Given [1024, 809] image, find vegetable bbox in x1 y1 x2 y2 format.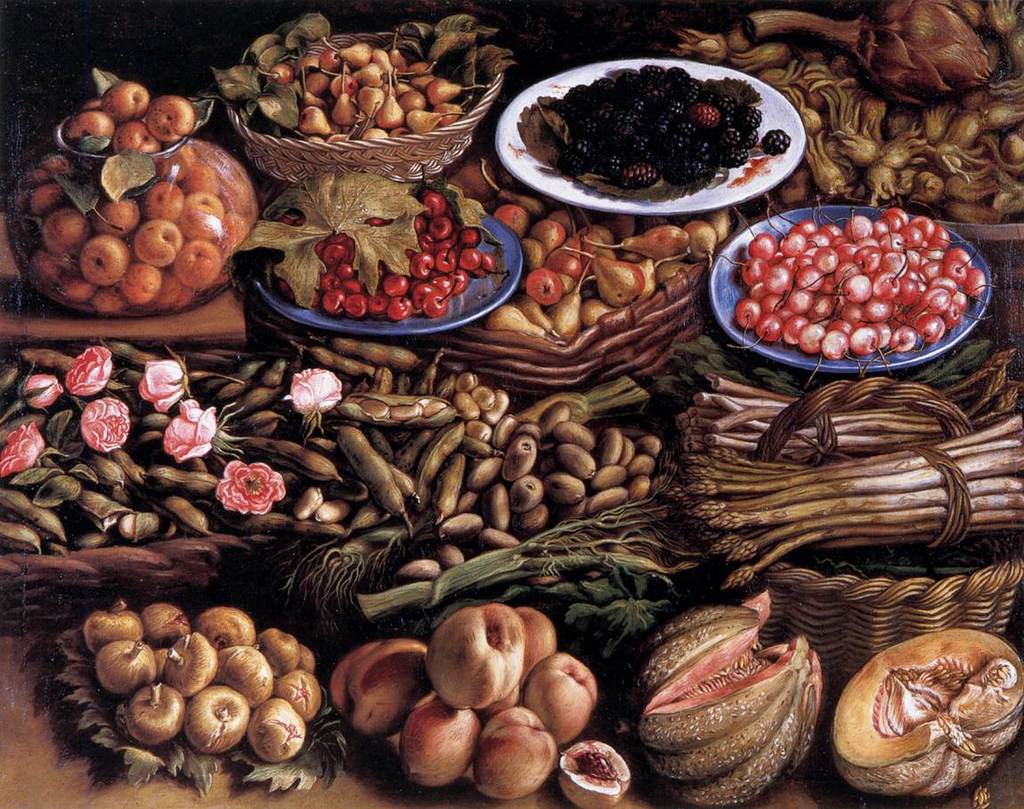
130 684 182 746.
